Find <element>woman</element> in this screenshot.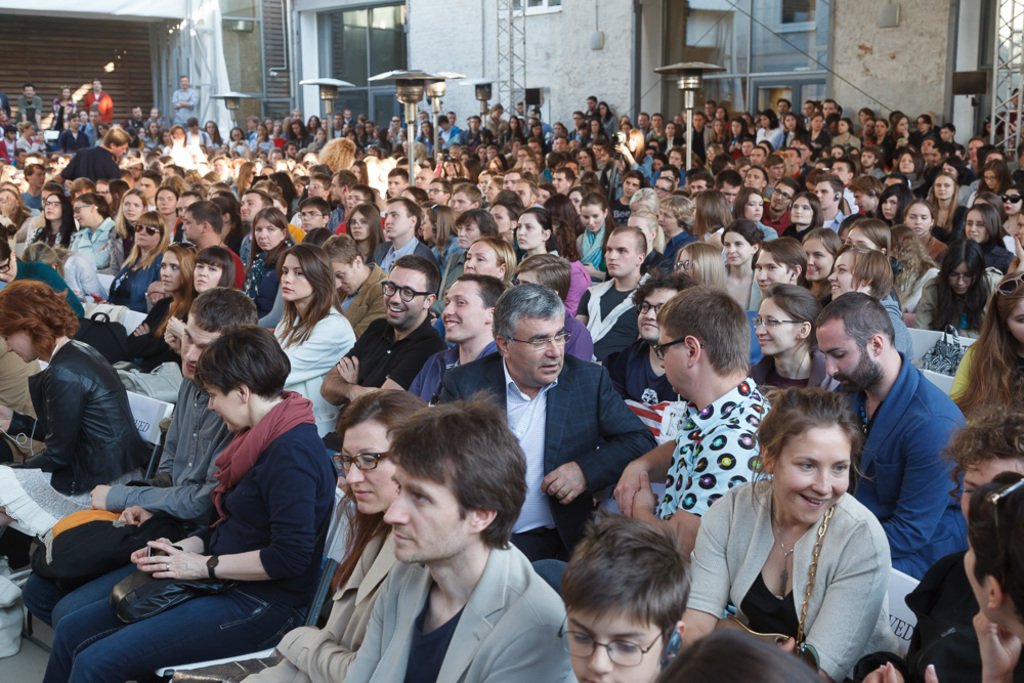
The bounding box for <element>woman</element> is bbox(486, 201, 527, 245).
